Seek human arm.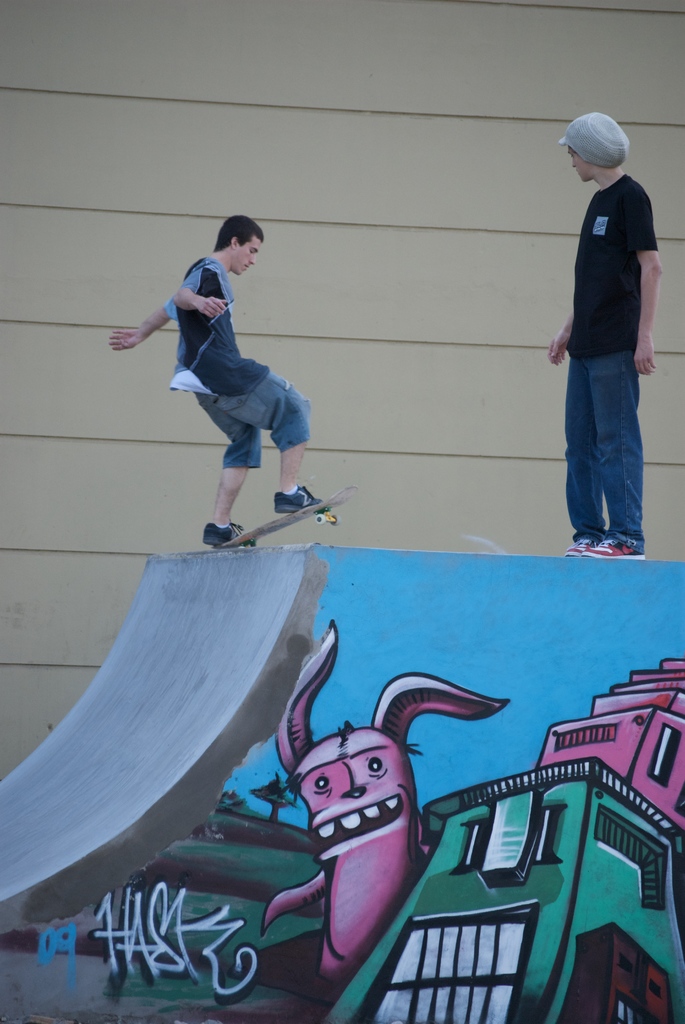
[104,252,201,362].
